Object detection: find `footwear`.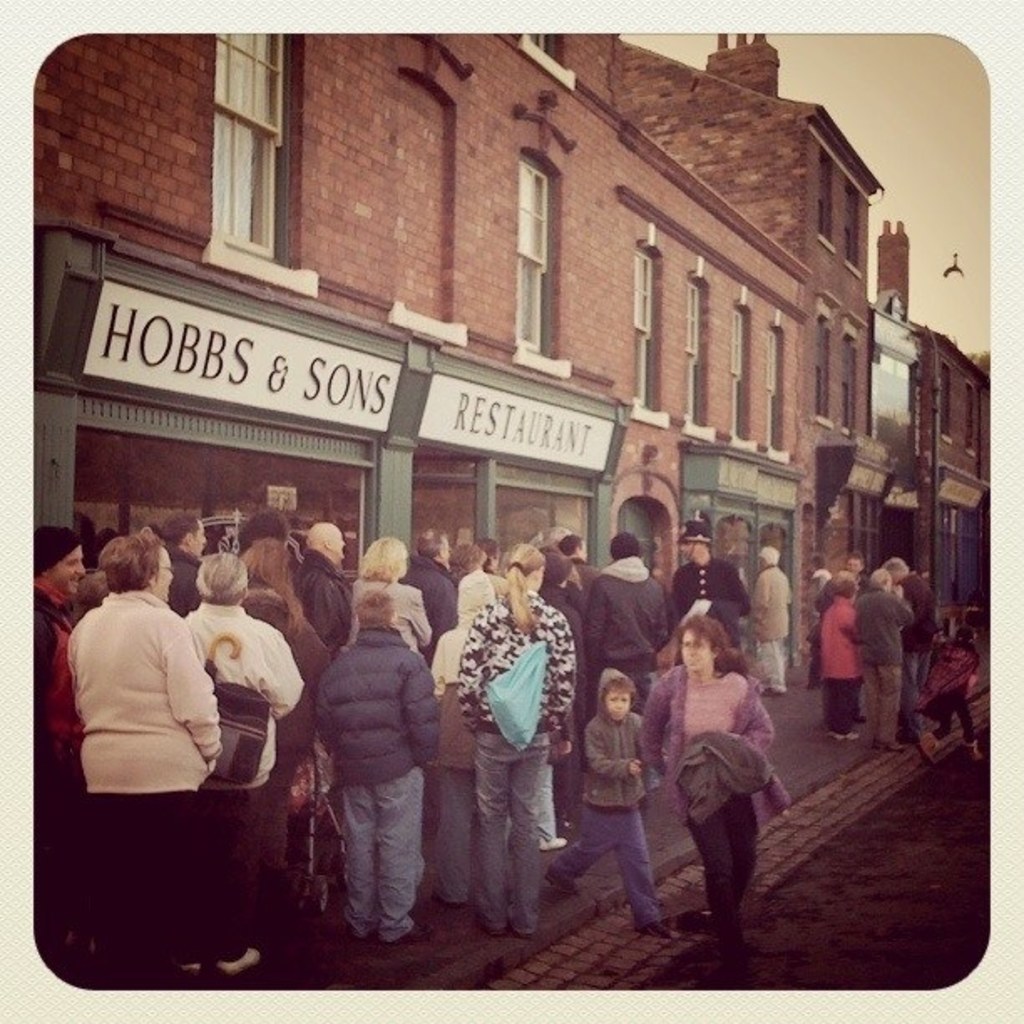
bbox=(763, 684, 785, 696).
